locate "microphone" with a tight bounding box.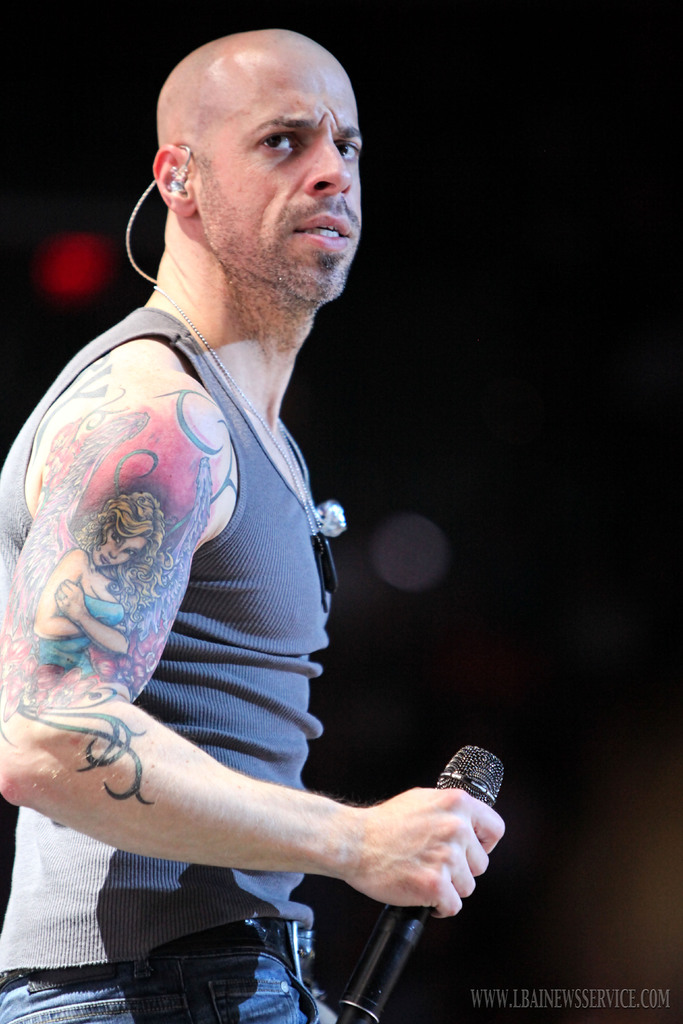
[333,744,507,1023].
